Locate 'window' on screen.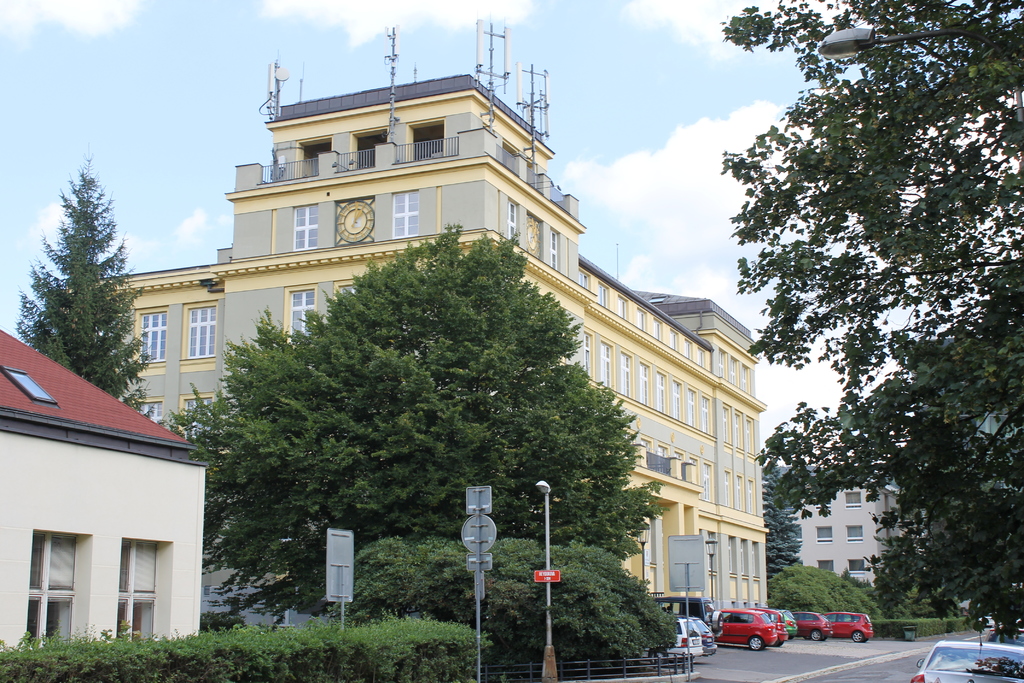
On screen at l=579, t=325, r=593, b=368.
